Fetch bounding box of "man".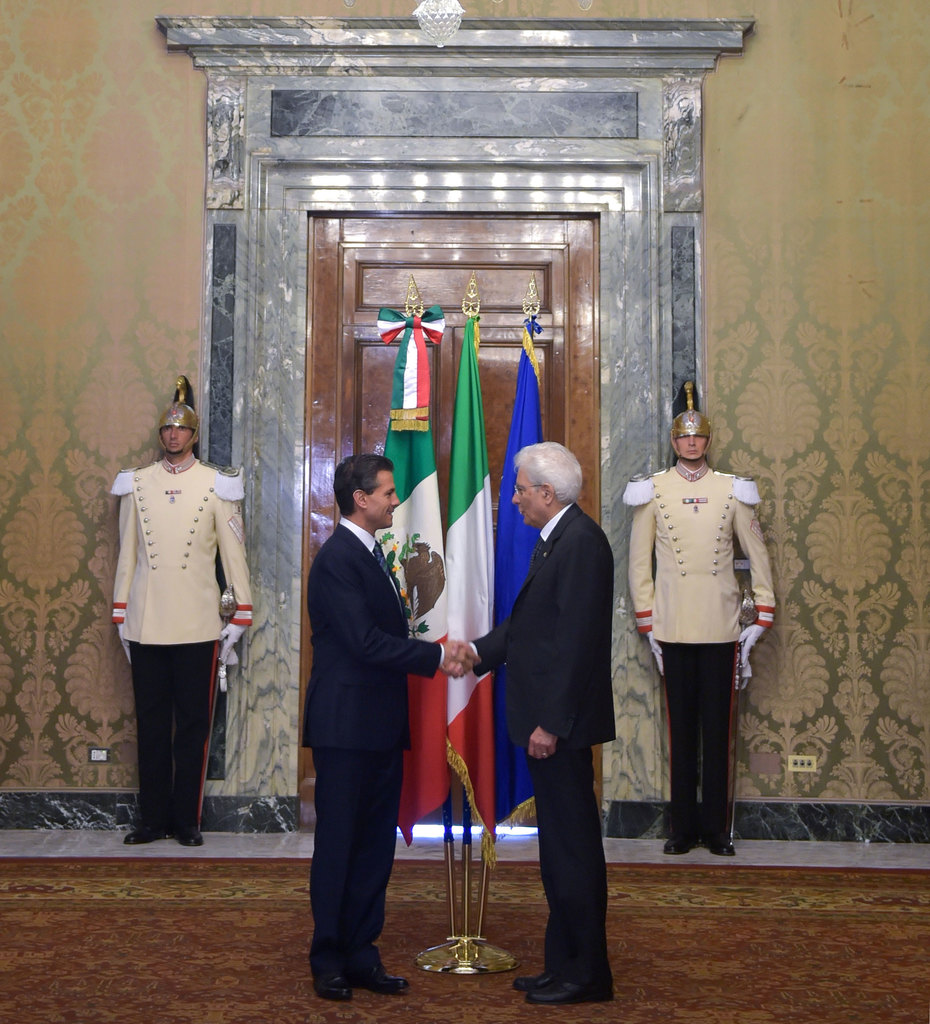
Bbox: BBox(615, 383, 776, 860).
